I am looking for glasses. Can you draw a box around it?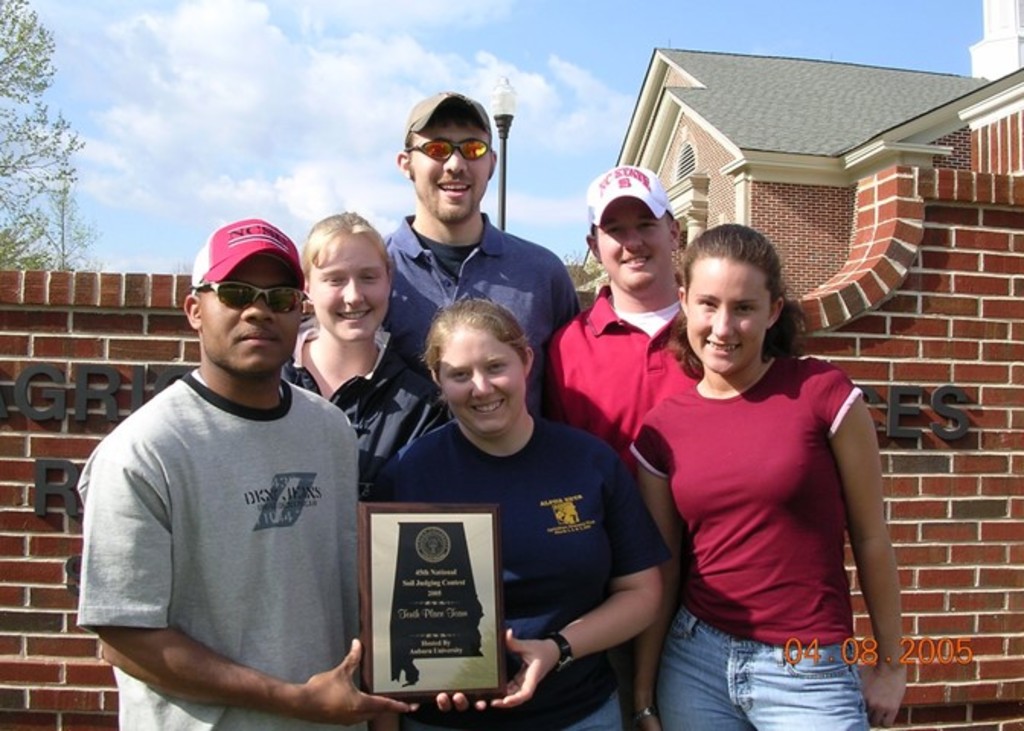
Sure, the bounding box is <bbox>201, 277, 303, 321</bbox>.
